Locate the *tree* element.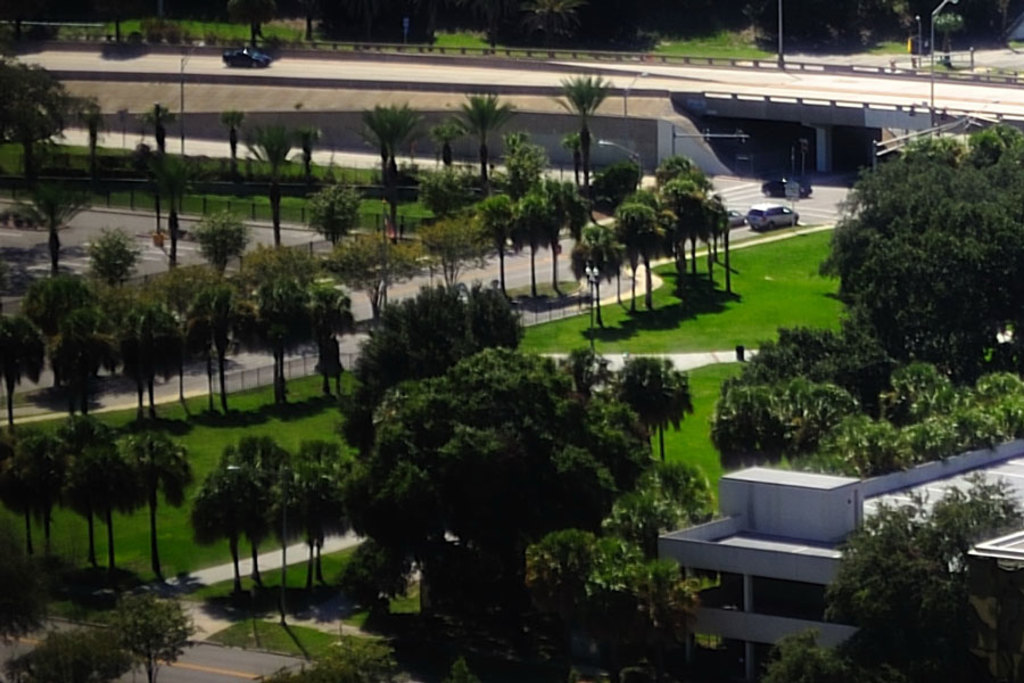
Element bbox: x1=738, y1=302, x2=941, y2=396.
